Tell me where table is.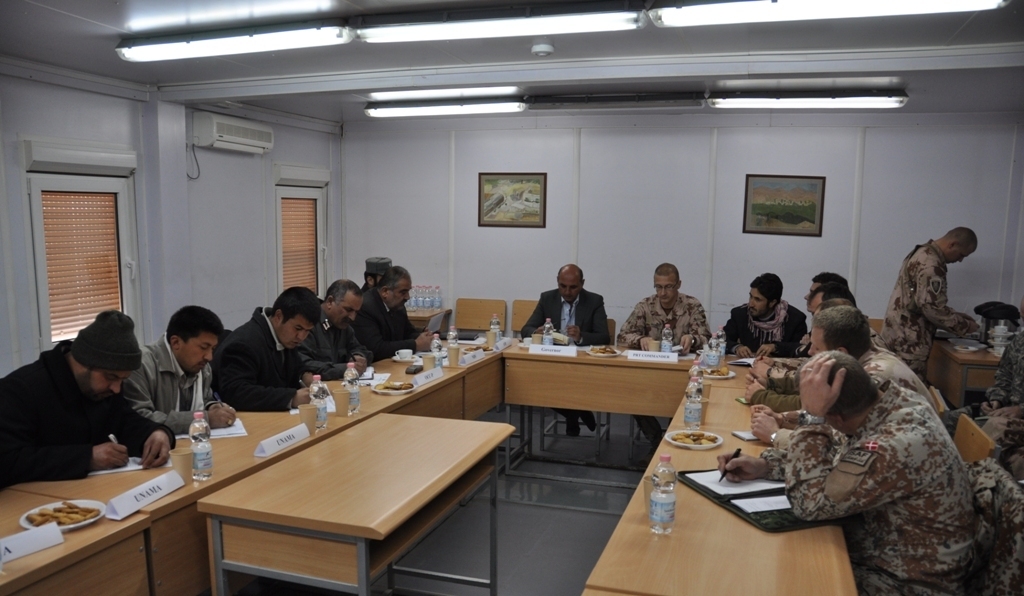
table is at x1=195 y1=411 x2=515 y2=595.
